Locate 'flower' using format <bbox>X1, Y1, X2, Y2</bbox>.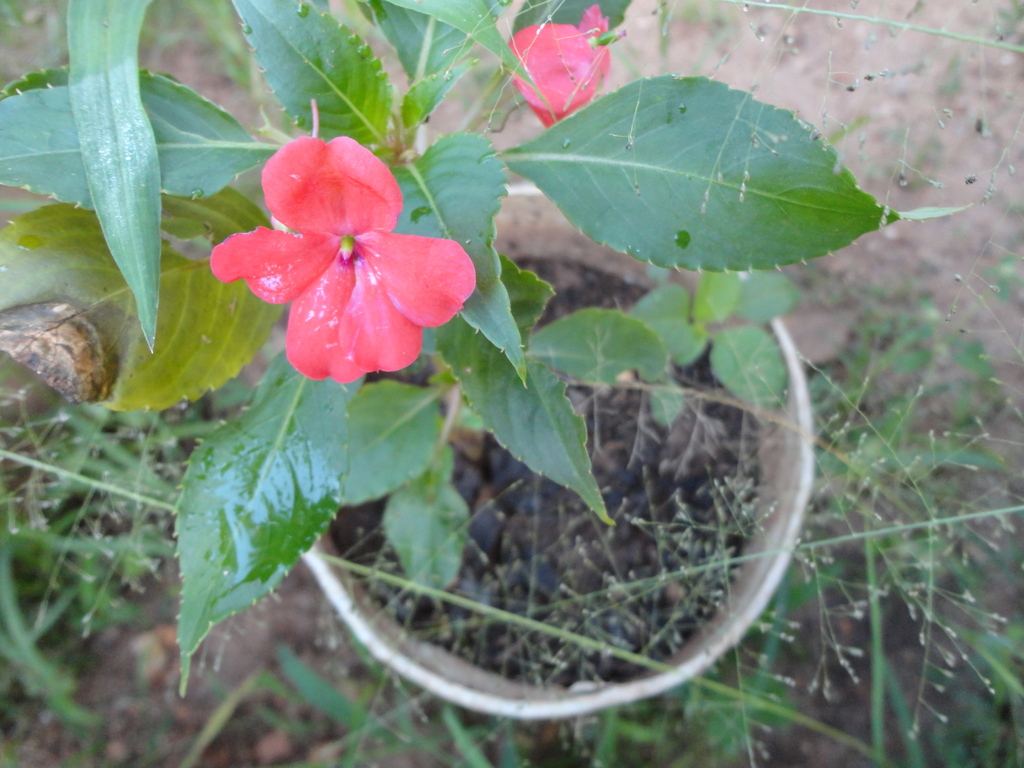
<bbox>220, 131, 457, 374</bbox>.
